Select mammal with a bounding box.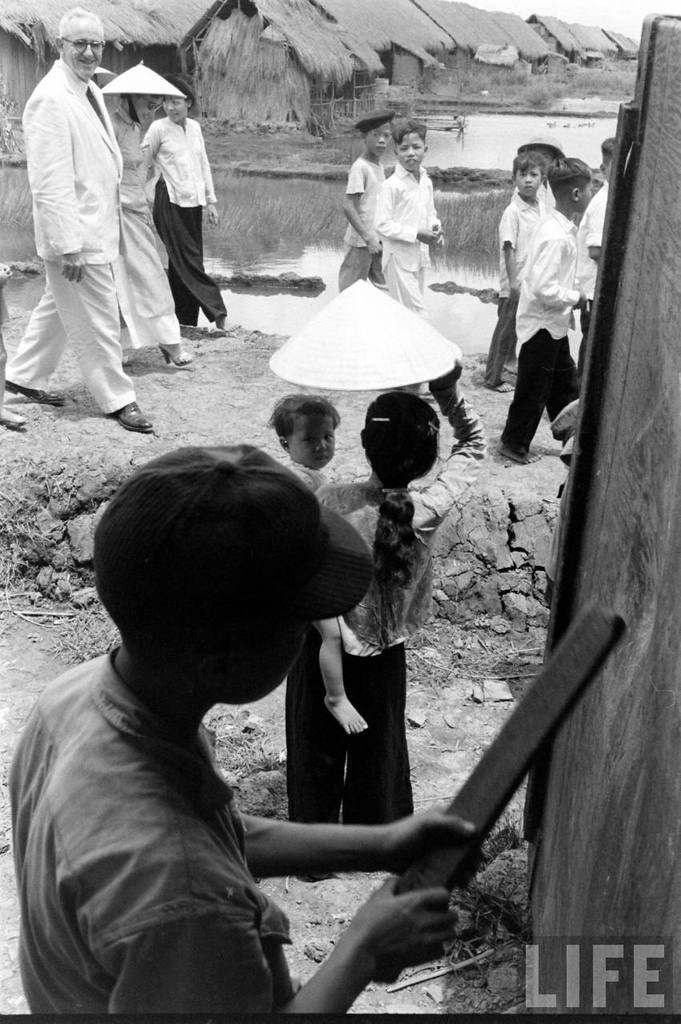
locate(4, 435, 479, 1018).
